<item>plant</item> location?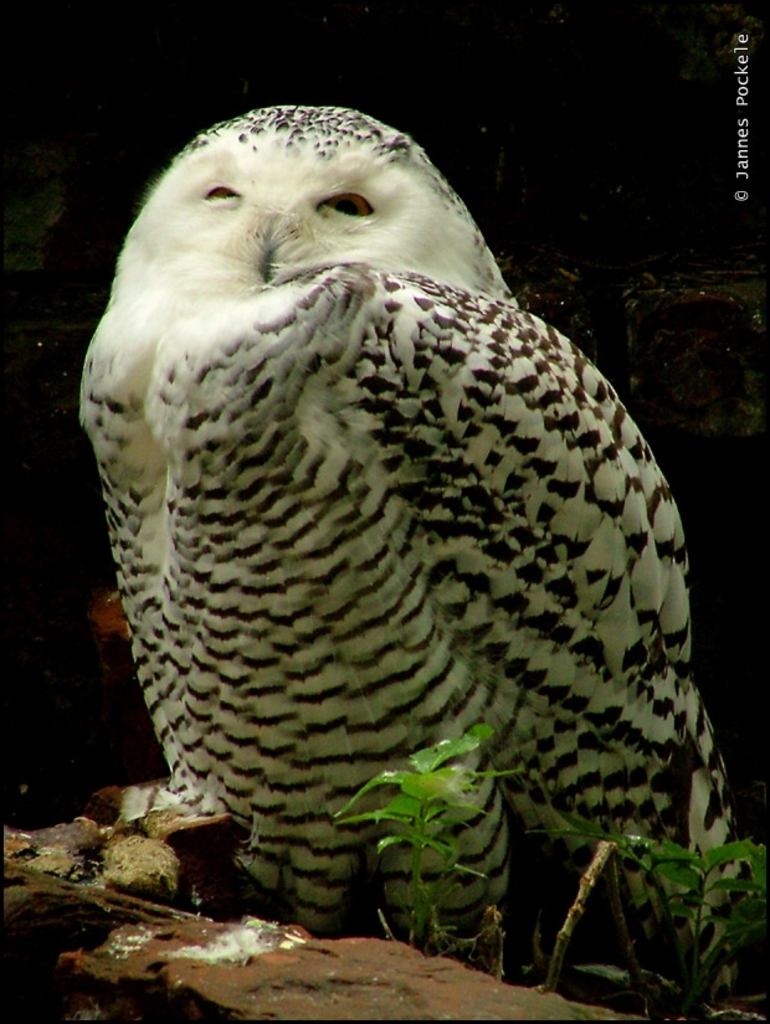
(335,729,524,921)
